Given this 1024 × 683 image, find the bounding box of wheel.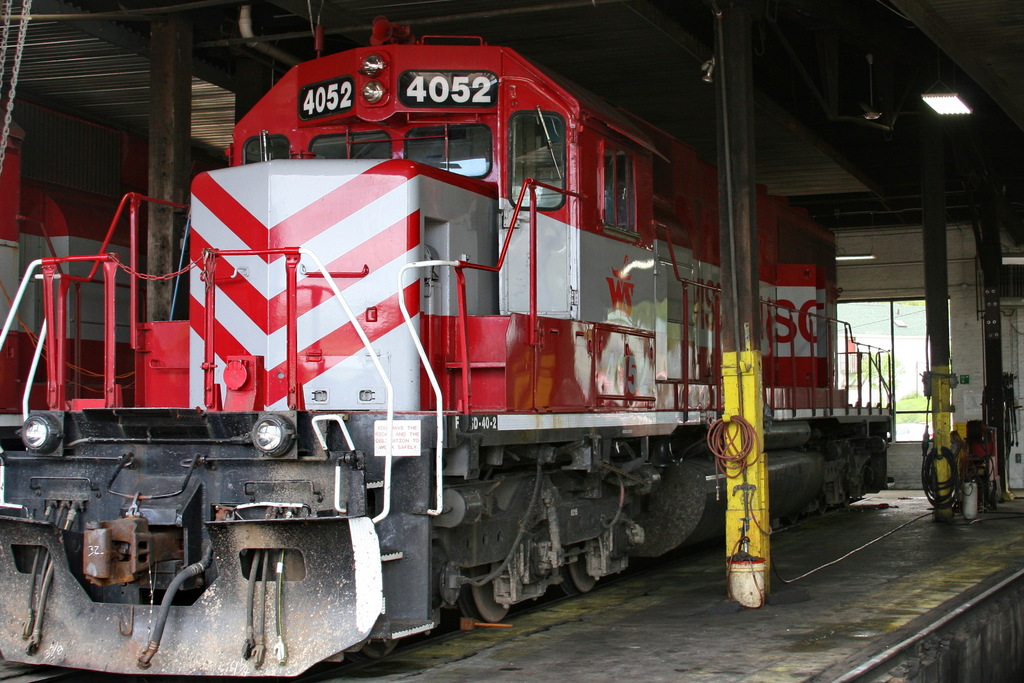
459, 566, 511, 622.
